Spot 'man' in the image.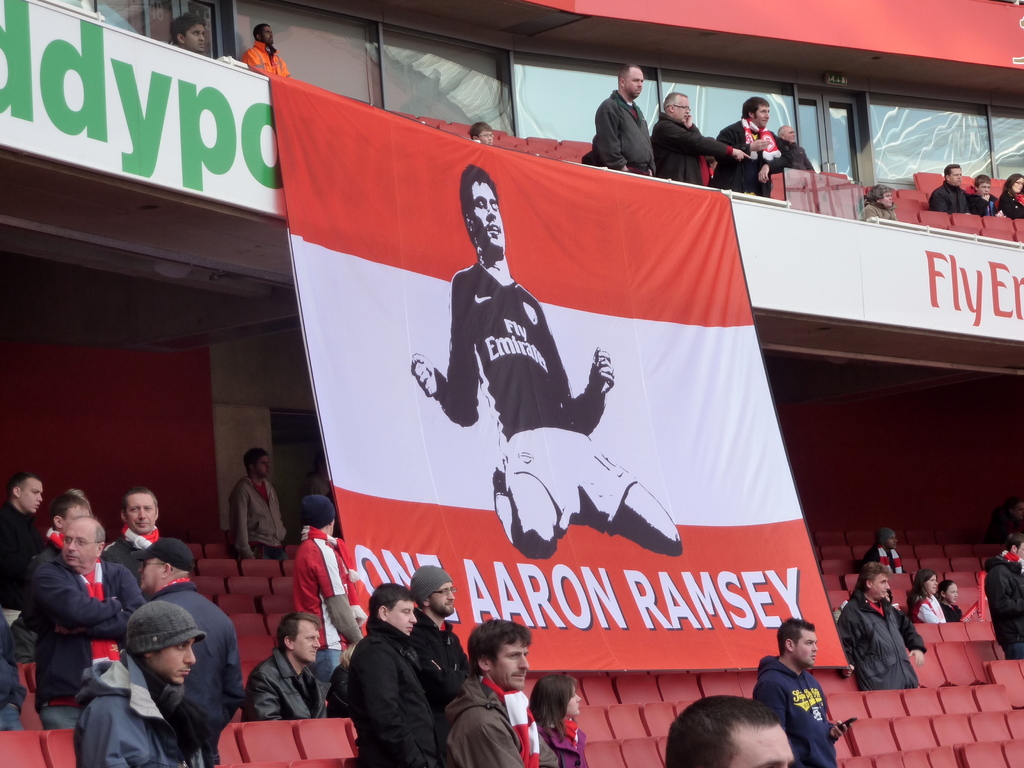
'man' found at bbox=[167, 14, 211, 52].
